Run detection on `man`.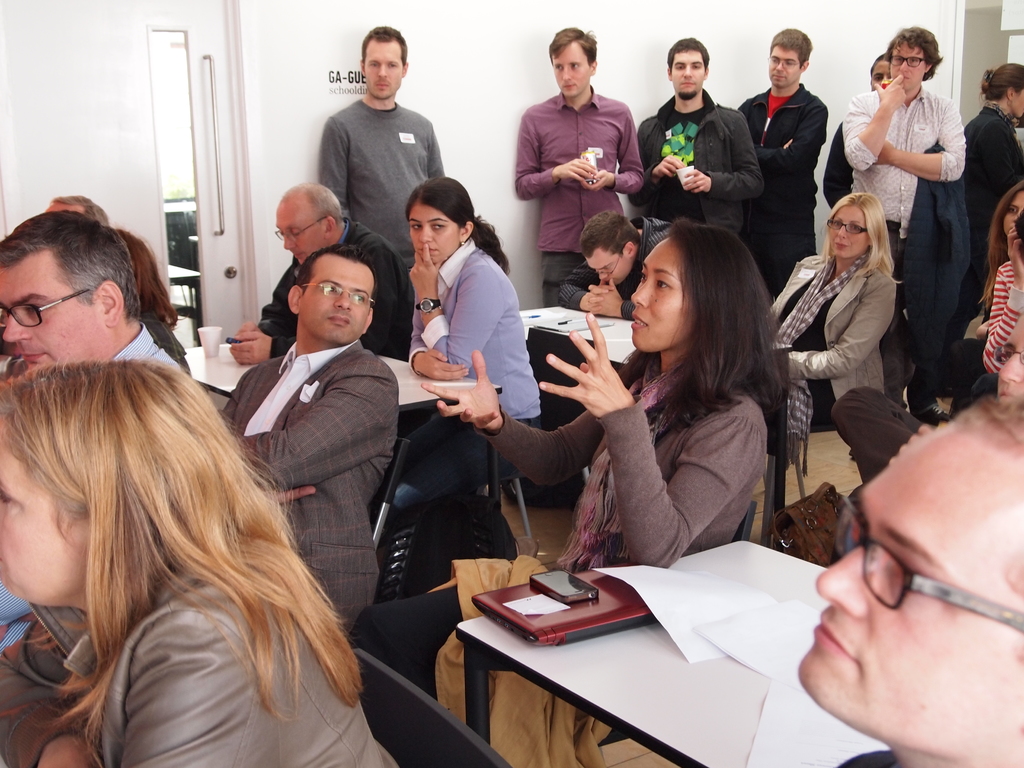
Result: x1=321 y1=23 x2=455 y2=281.
